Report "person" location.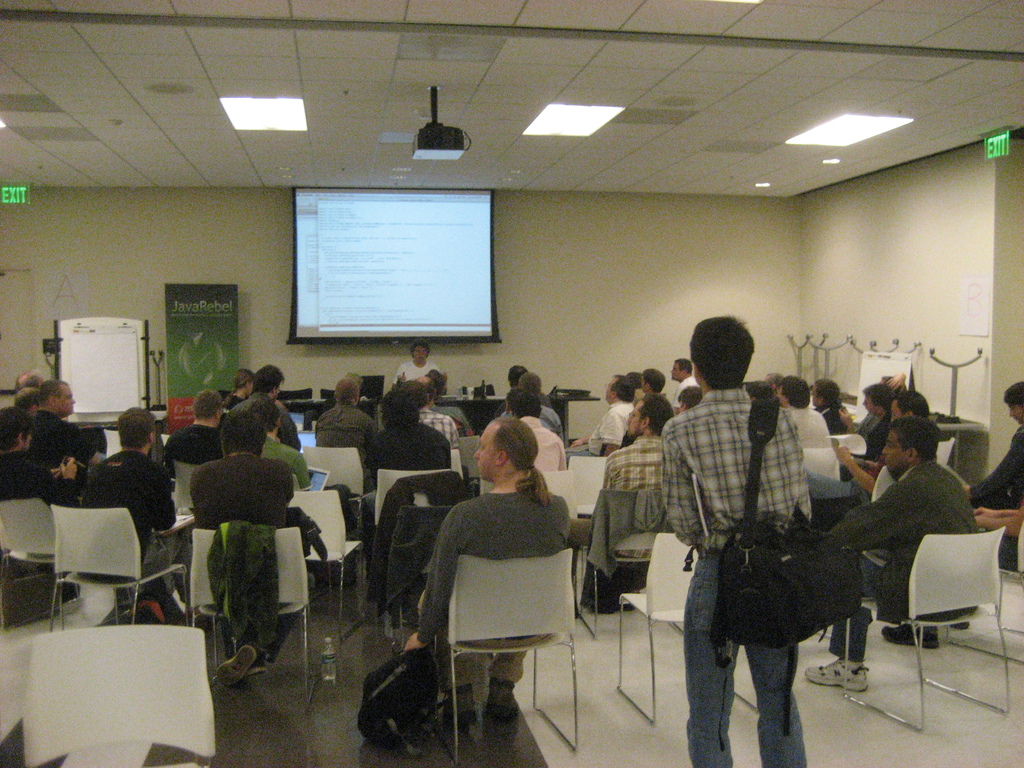
Report: [left=853, top=378, right=898, bottom=463].
